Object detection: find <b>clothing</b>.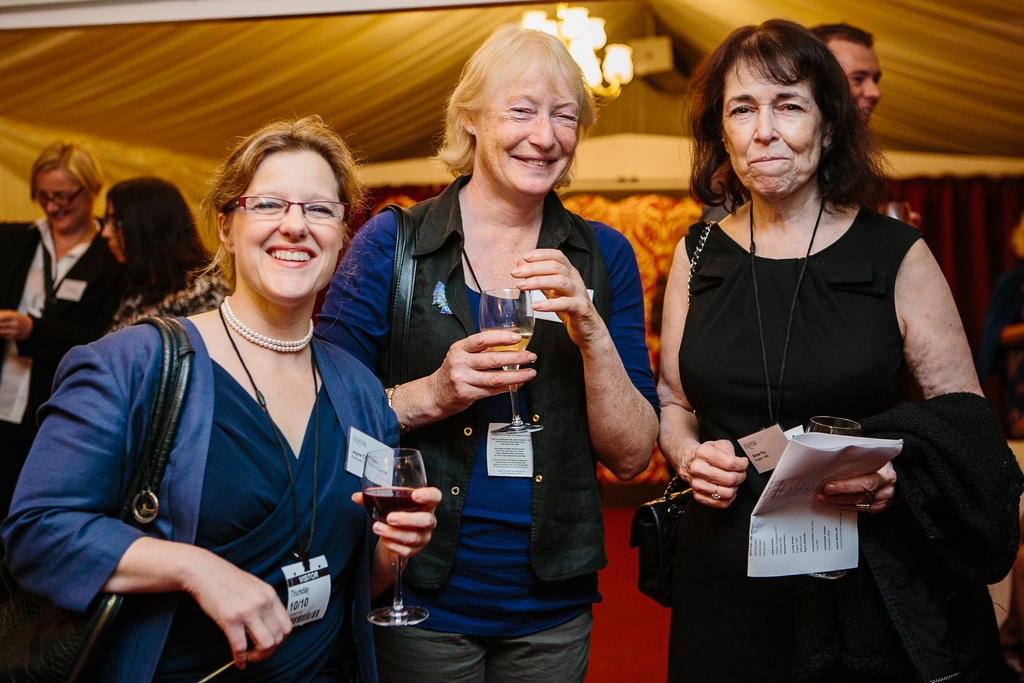
Rect(863, 391, 1022, 682).
